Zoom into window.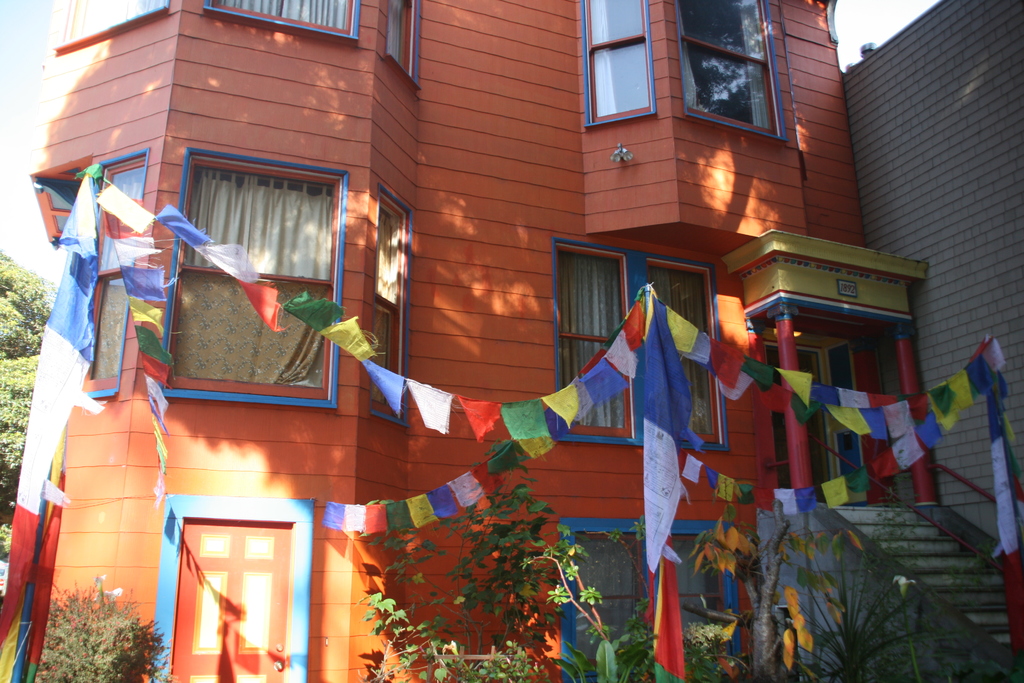
Zoom target: l=35, t=159, r=86, b=247.
